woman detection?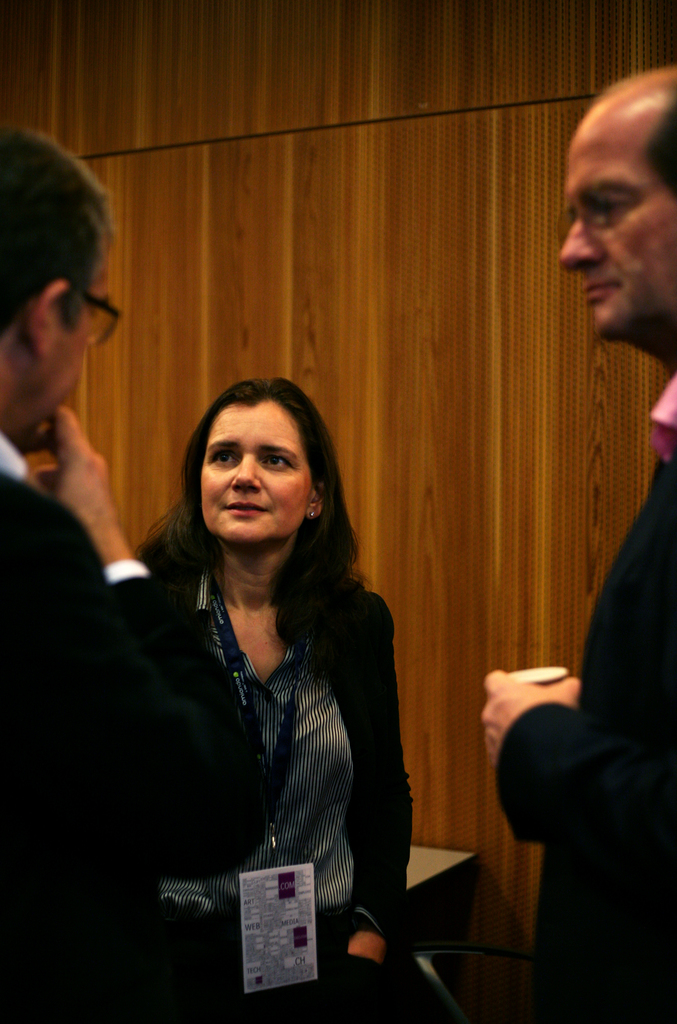
region(127, 360, 421, 1009)
